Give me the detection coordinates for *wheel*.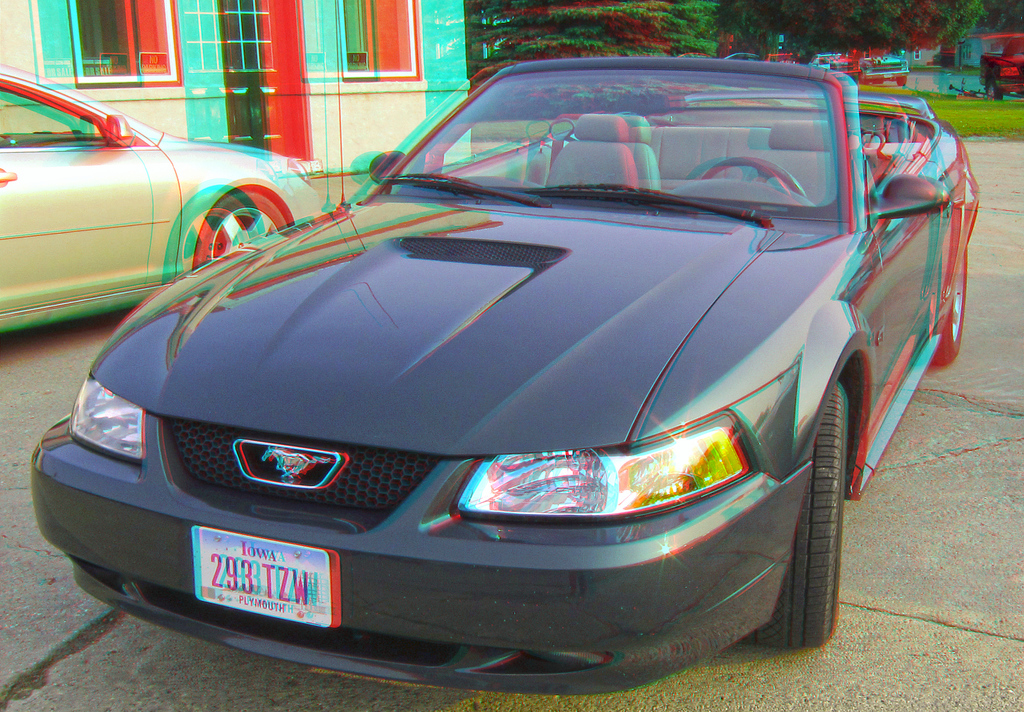
pyautogui.locateOnScreen(982, 63, 989, 99).
